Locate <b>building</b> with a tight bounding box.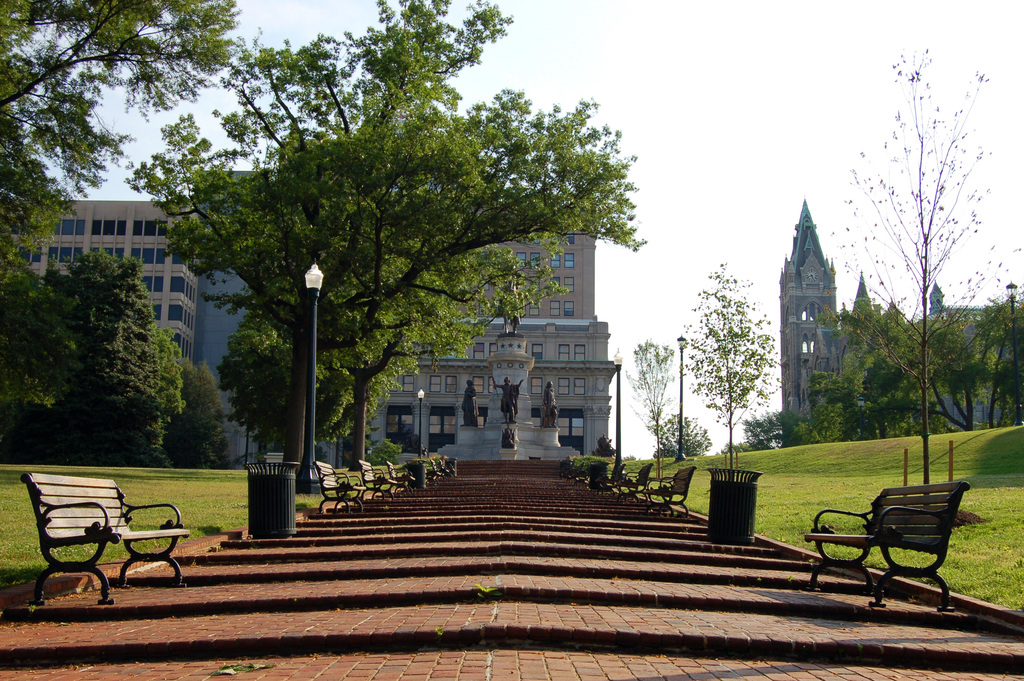
<bbox>190, 161, 342, 469</bbox>.
